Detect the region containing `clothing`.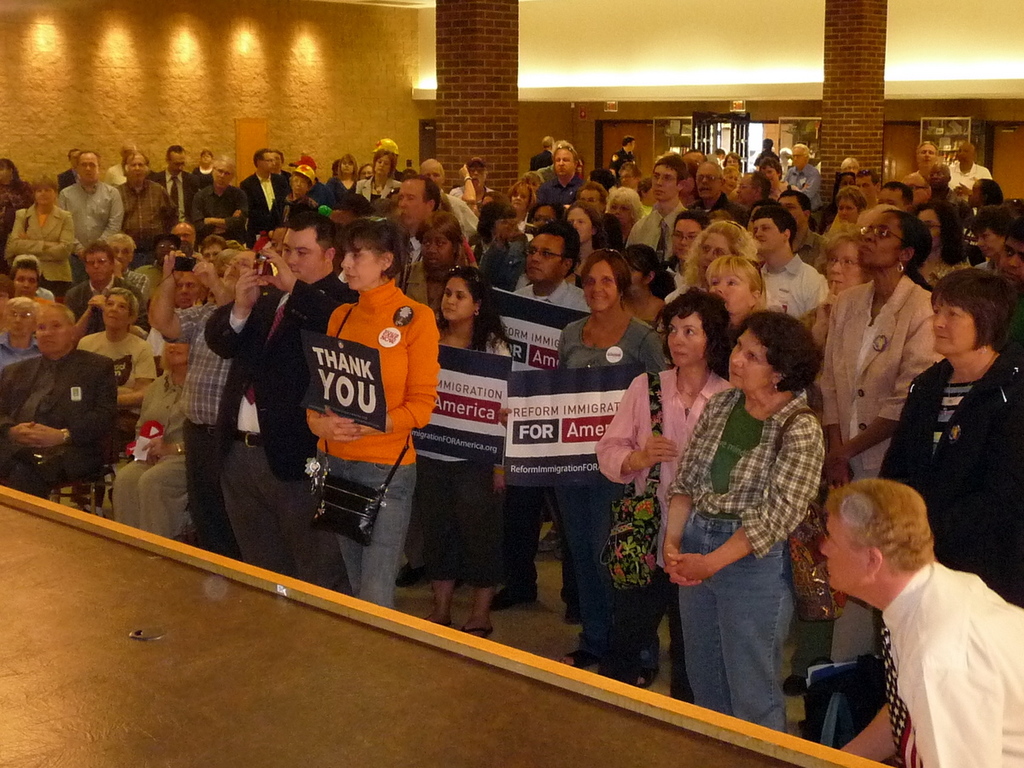
[left=590, top=370, right=727, bottom=565].
